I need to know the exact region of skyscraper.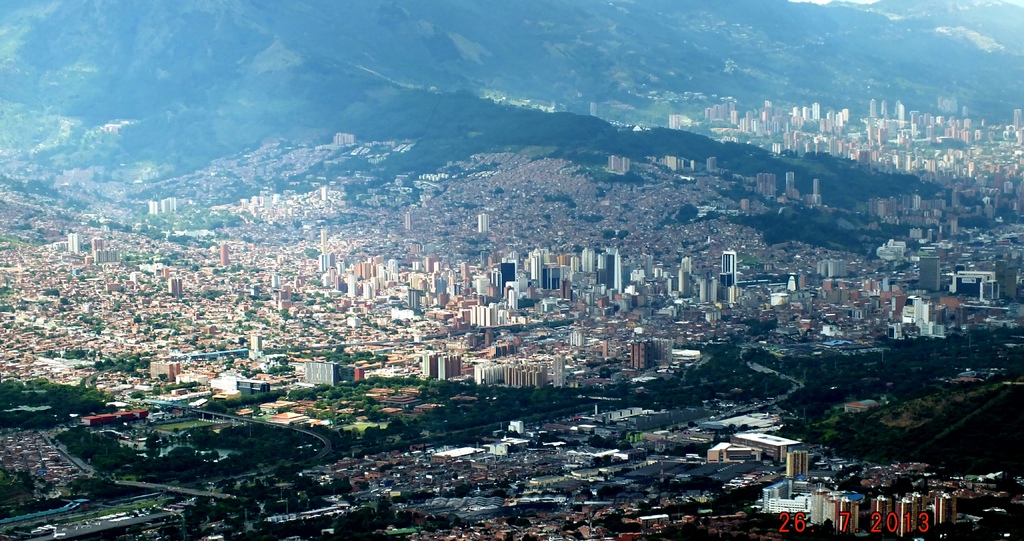
Region: 920:256:941:293.
